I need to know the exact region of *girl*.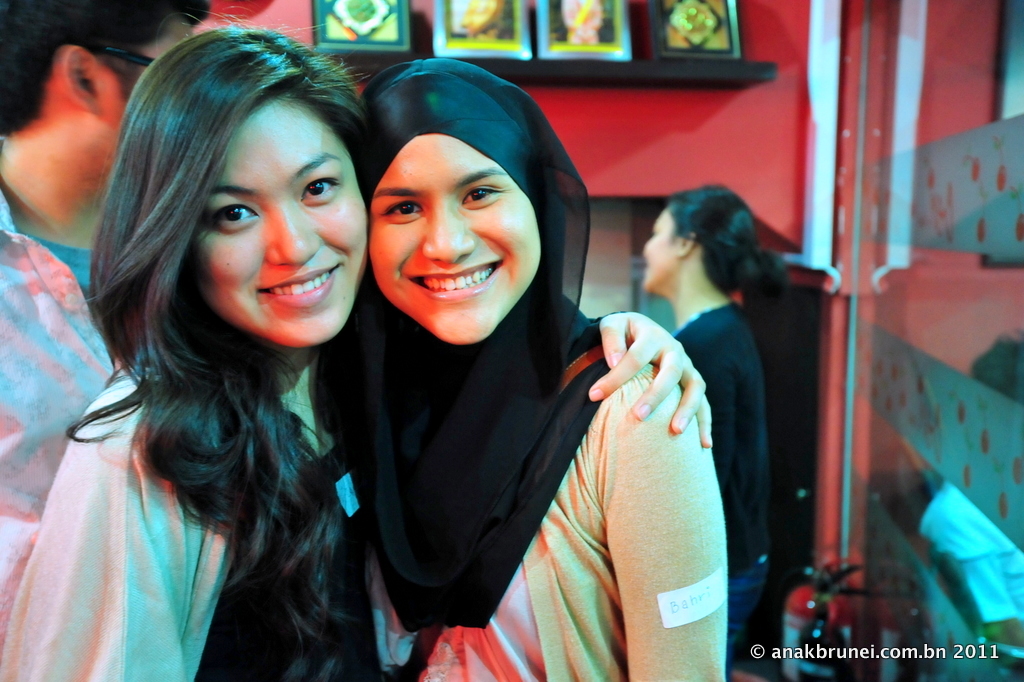
Region: pyautogui.locateOnScreen(311, 58, 726, 681).
